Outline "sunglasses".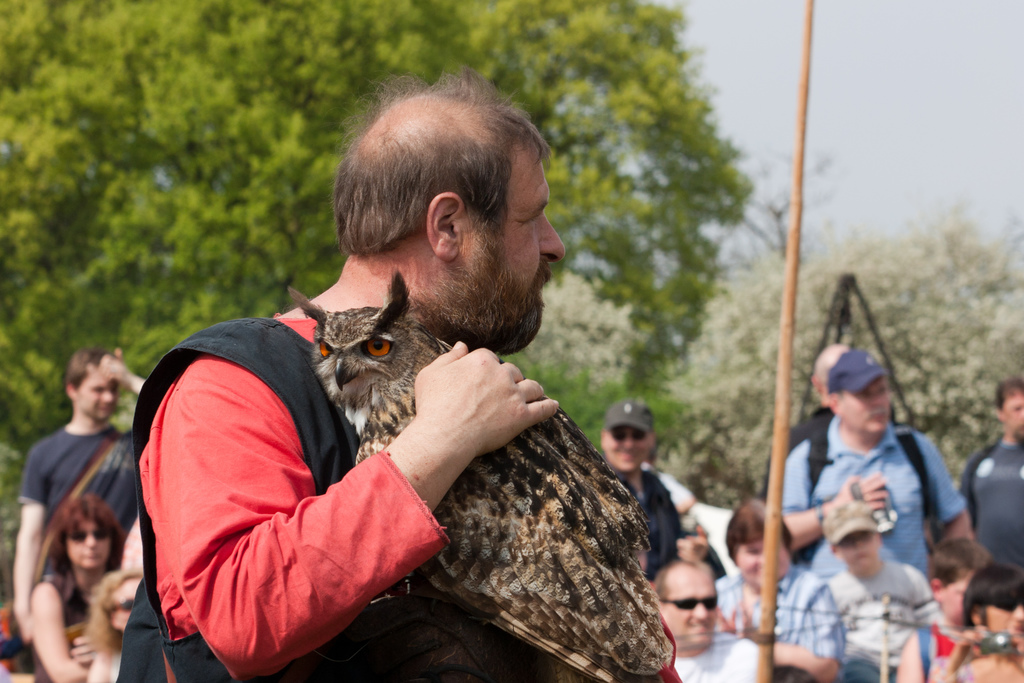
Outline: pyautogui.locateOnScreen(614, 431, 650, 443).
